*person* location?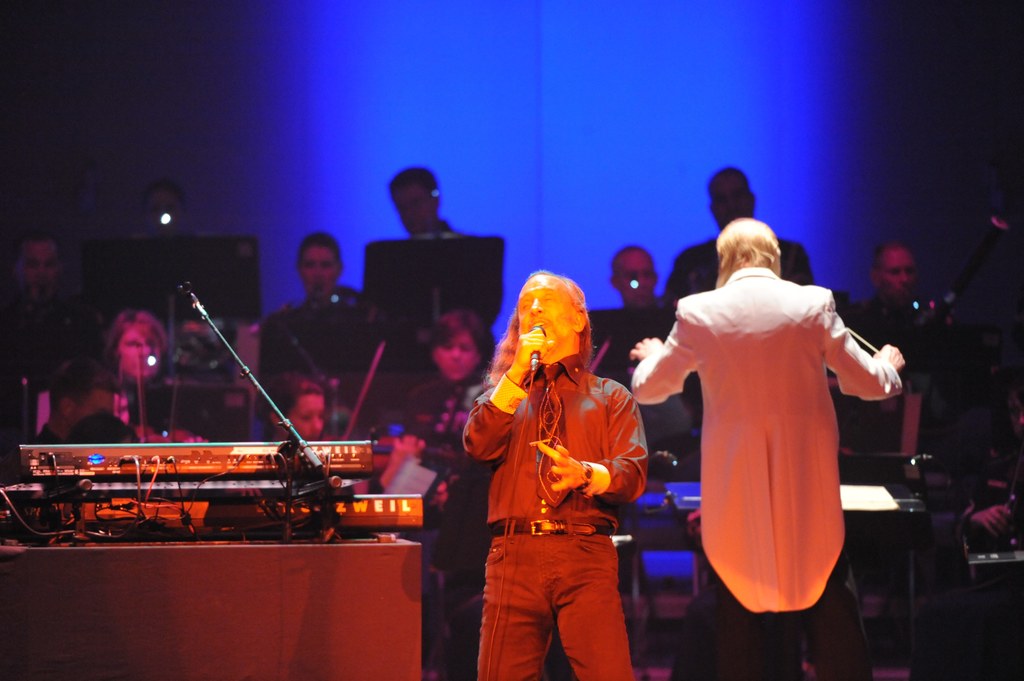
locate(39, 303, 222, 448)
